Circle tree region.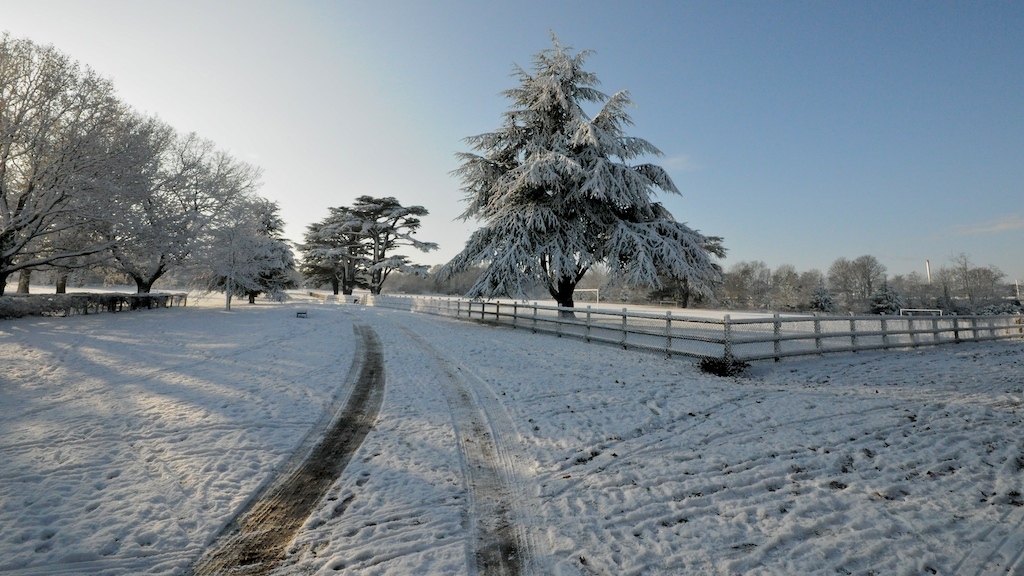
Region: crop(0, 27, 120, 298).
